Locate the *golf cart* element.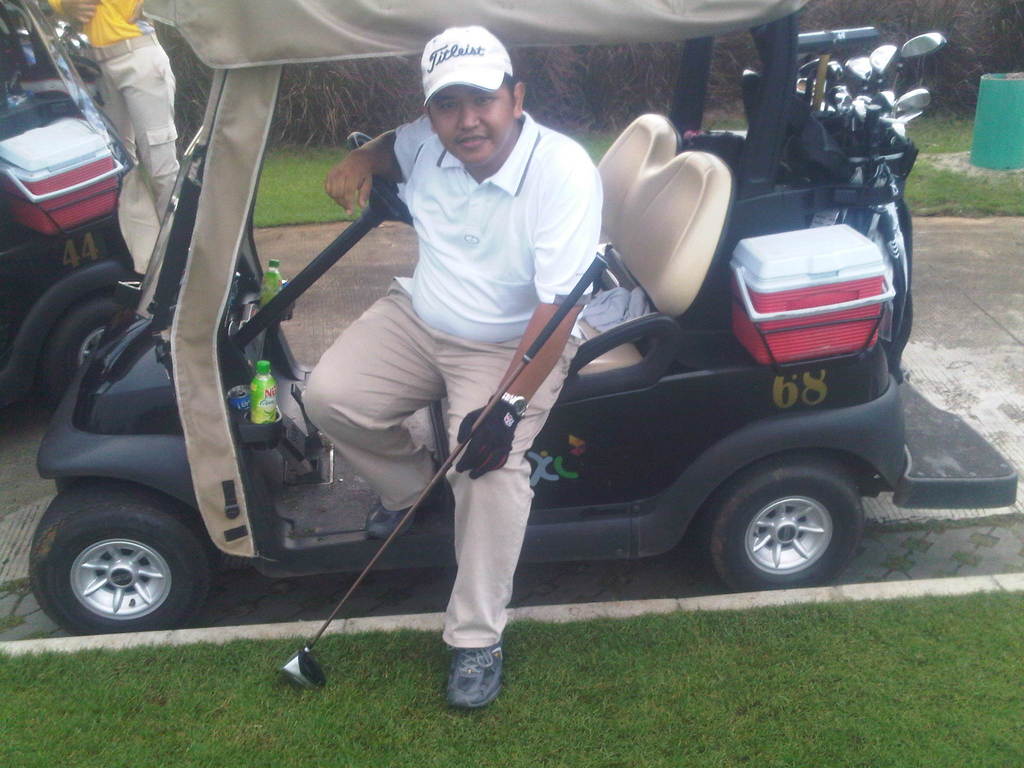
Element bbox: detection(0, 0, 145, 415).
